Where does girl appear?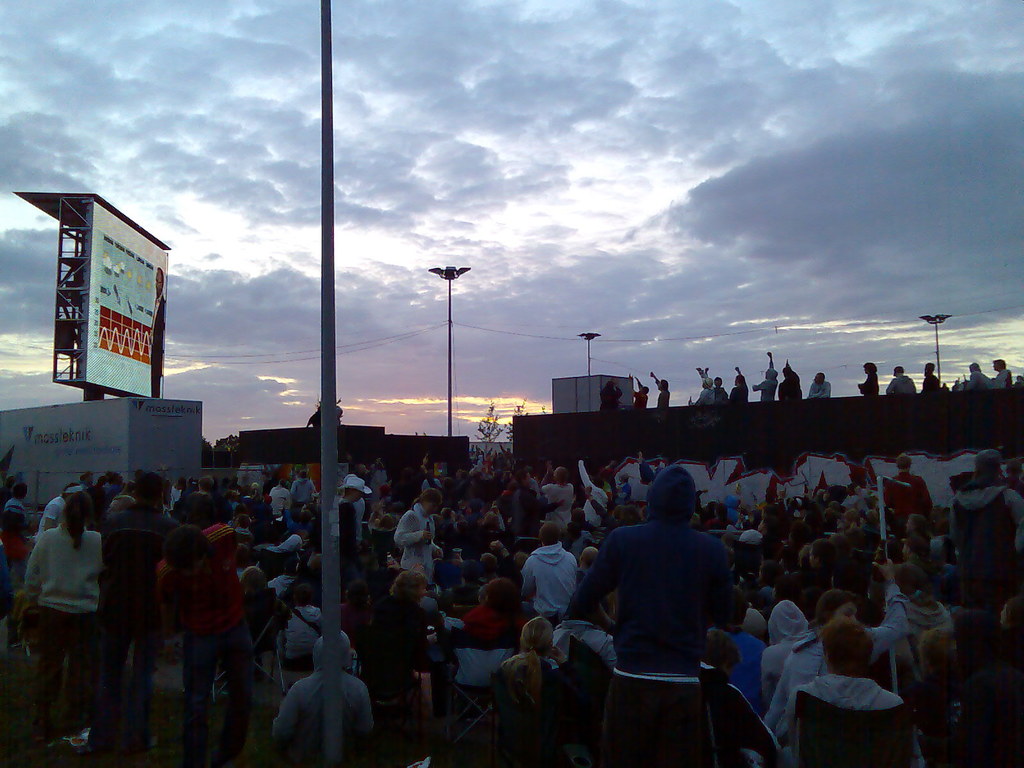
Appears at (467,580,516,641).
